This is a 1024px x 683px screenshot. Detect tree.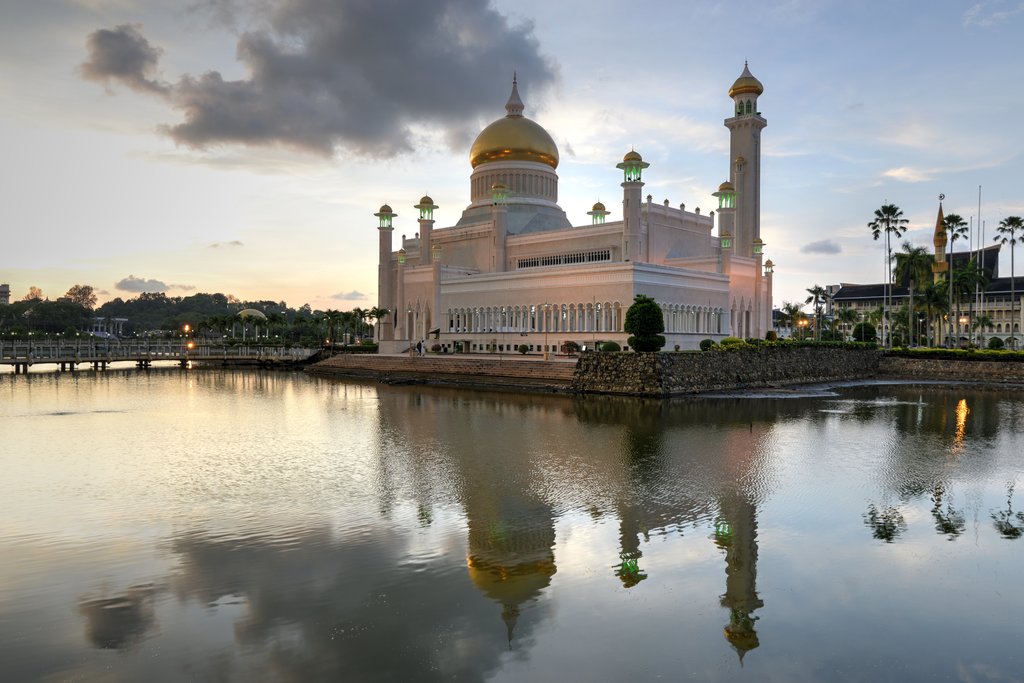
996 204 1023 354.
